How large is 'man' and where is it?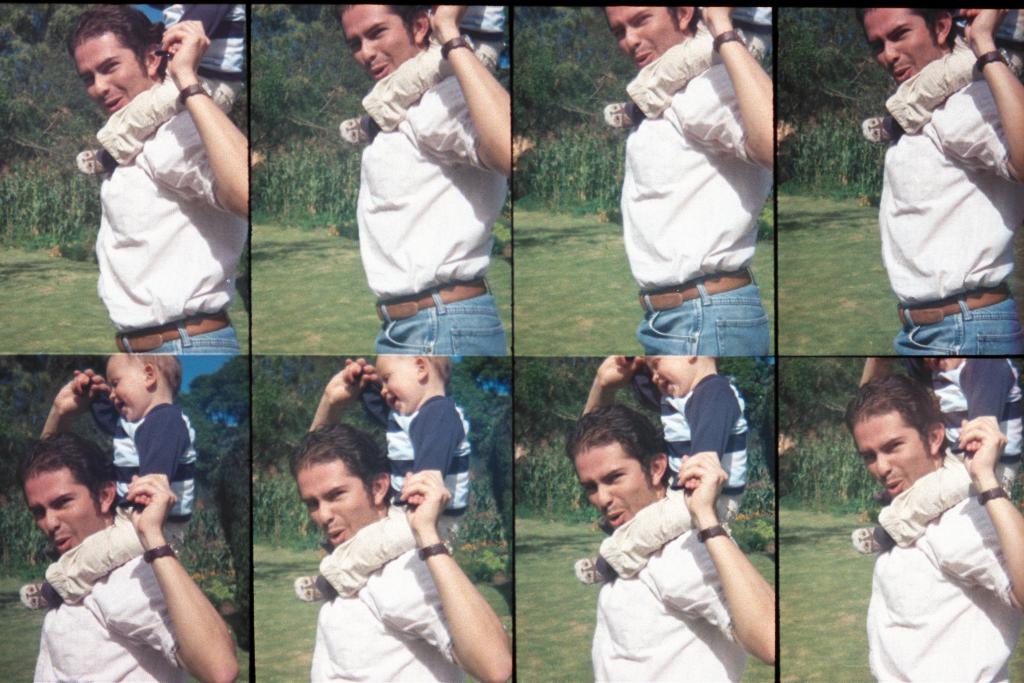
Bounding box: select_region(566, 402, 776, 682).
